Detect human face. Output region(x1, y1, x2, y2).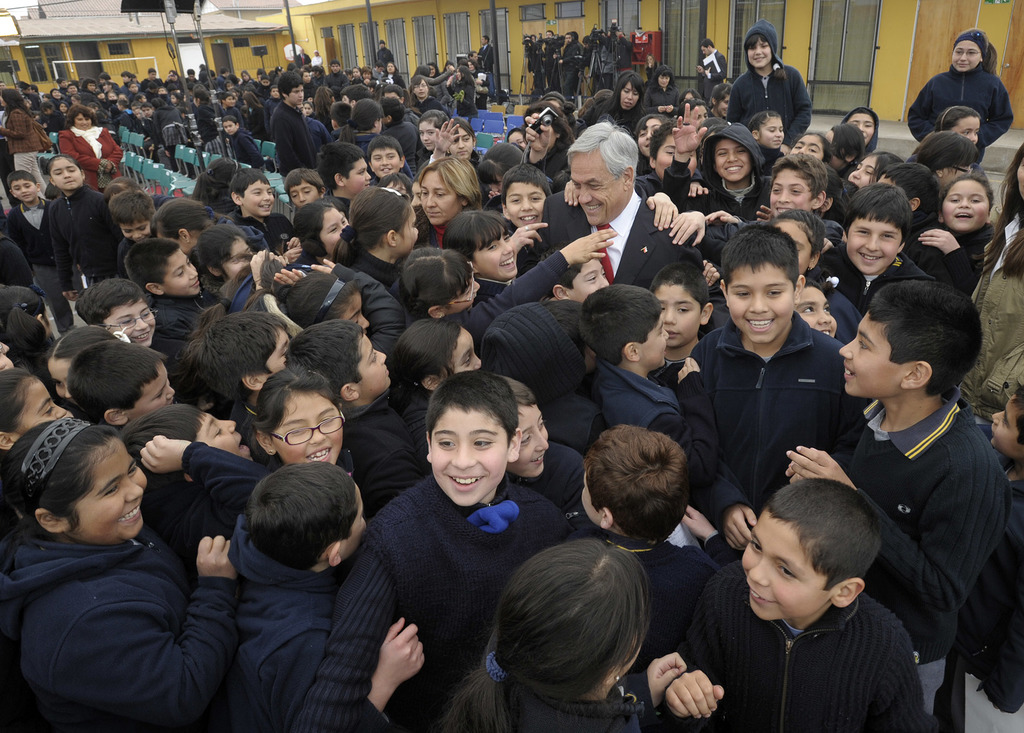
region(349, 67, 361, 76).
